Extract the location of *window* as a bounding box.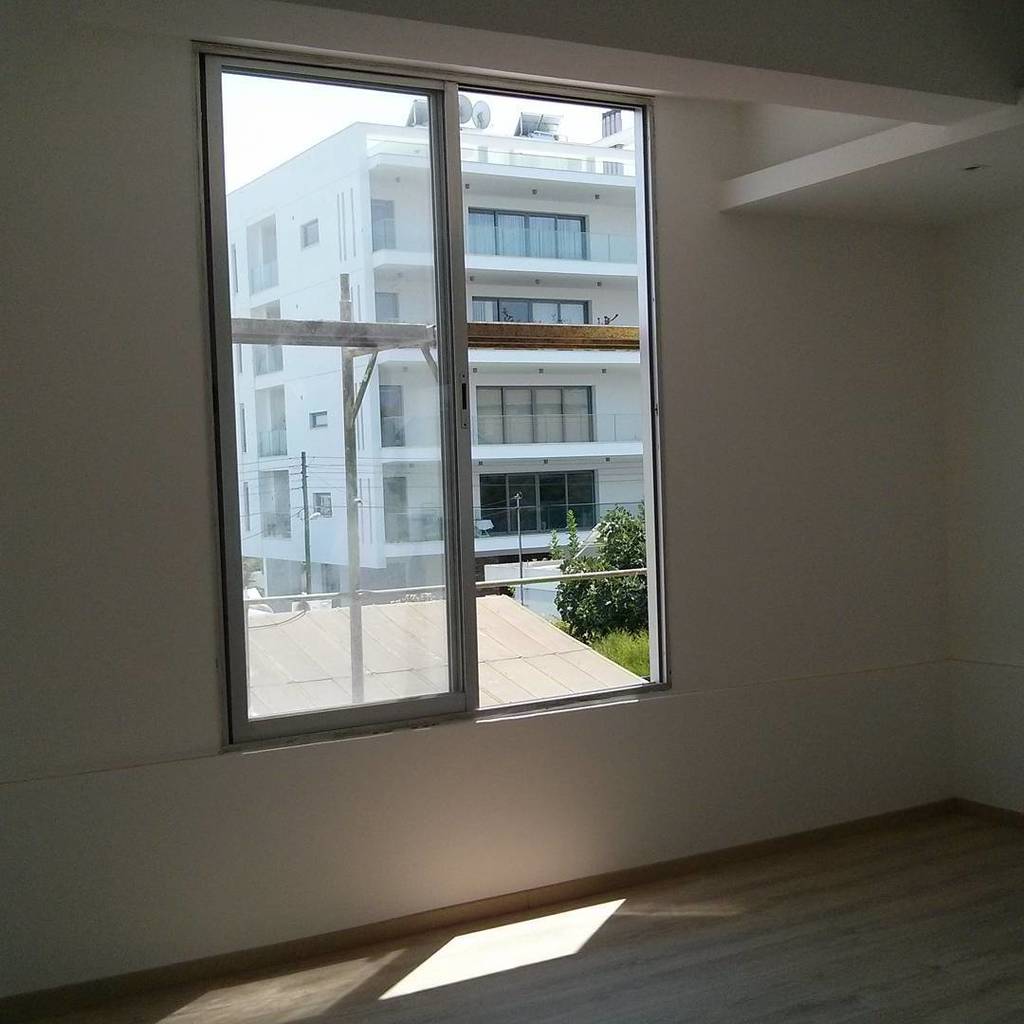
rect(297, 218, 323, 247).
